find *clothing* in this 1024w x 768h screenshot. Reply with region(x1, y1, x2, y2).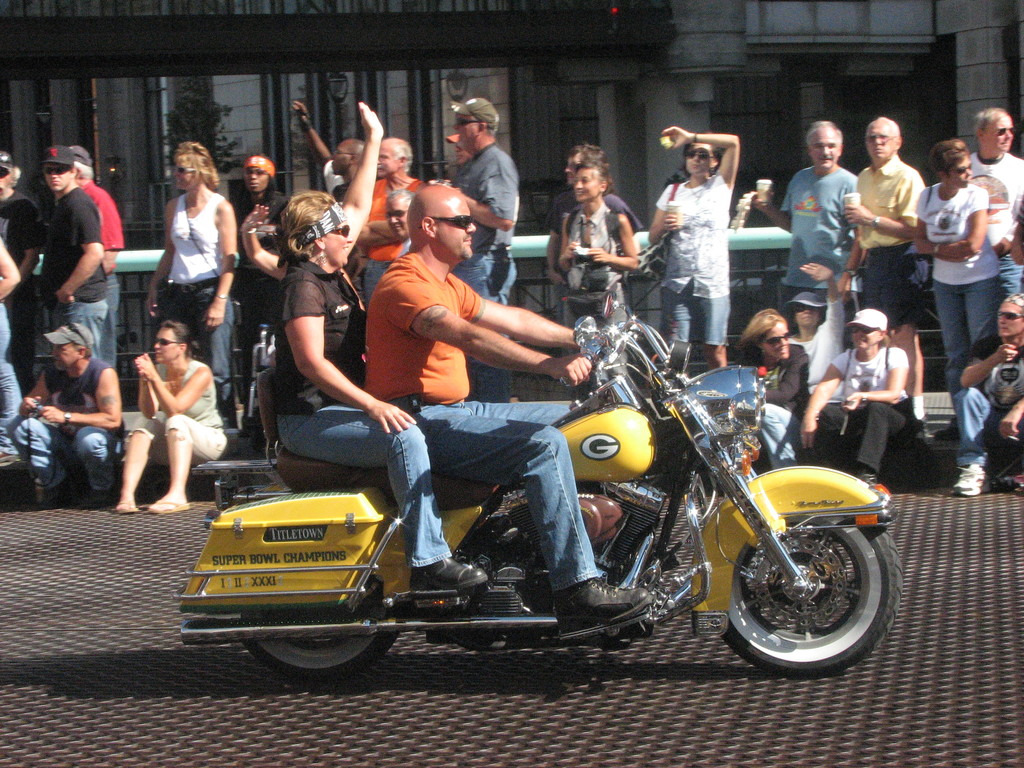
region(13, 355, 124, 498).
